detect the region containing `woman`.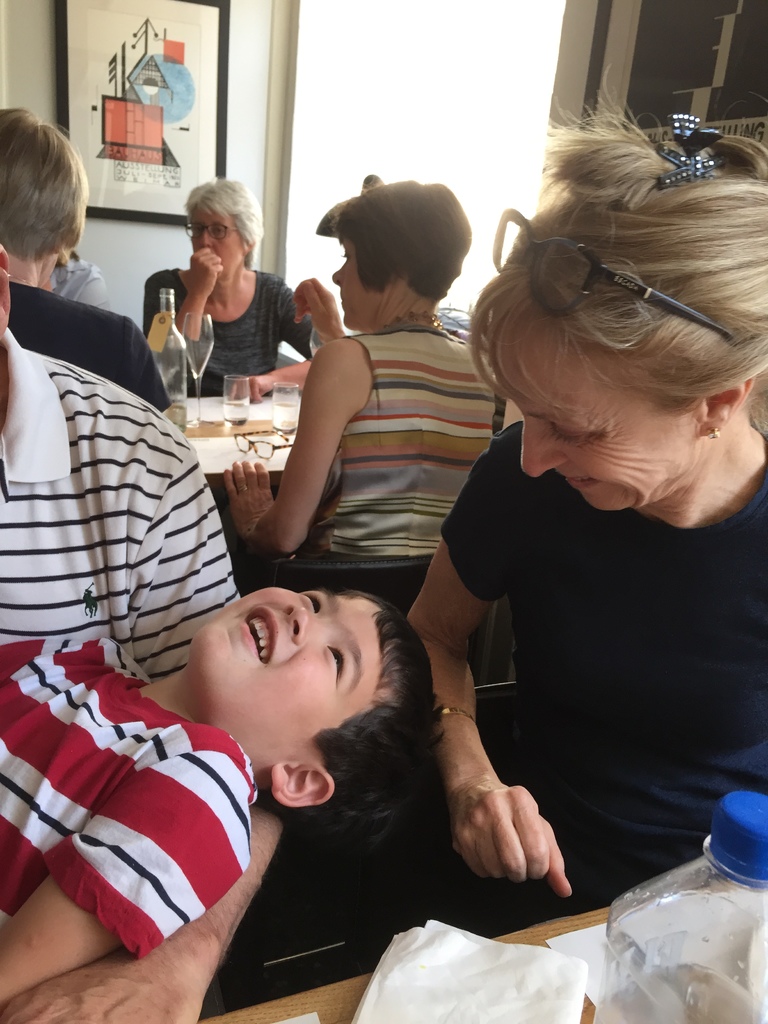
bbox(142, 173, 297, 390).
